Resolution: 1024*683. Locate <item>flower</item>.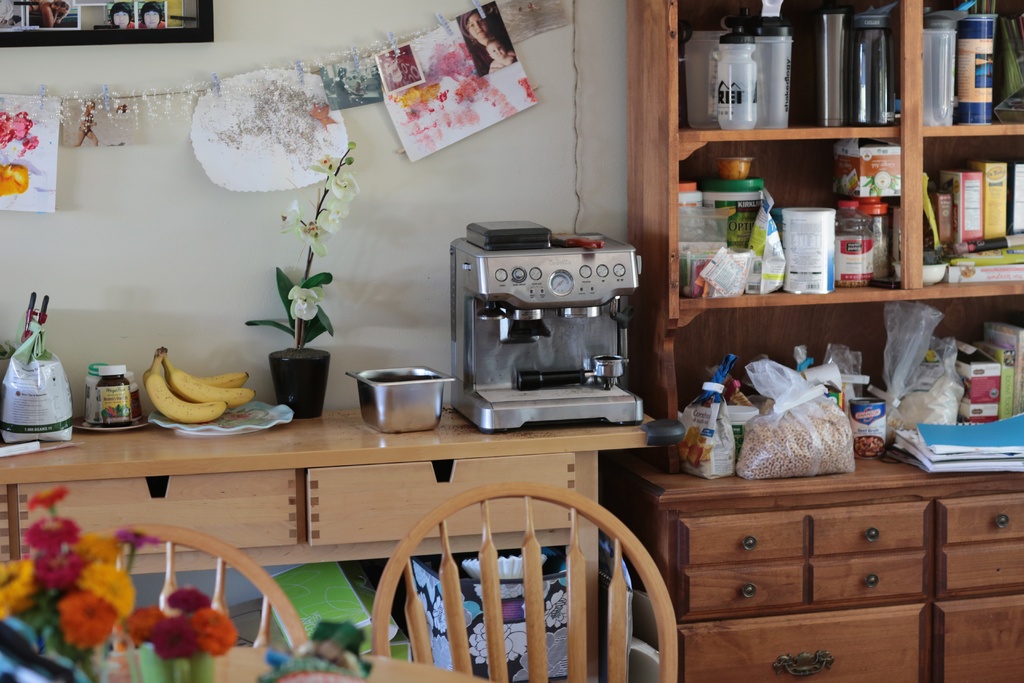
[x1=0, y1=558, x2=38, y2=627].
